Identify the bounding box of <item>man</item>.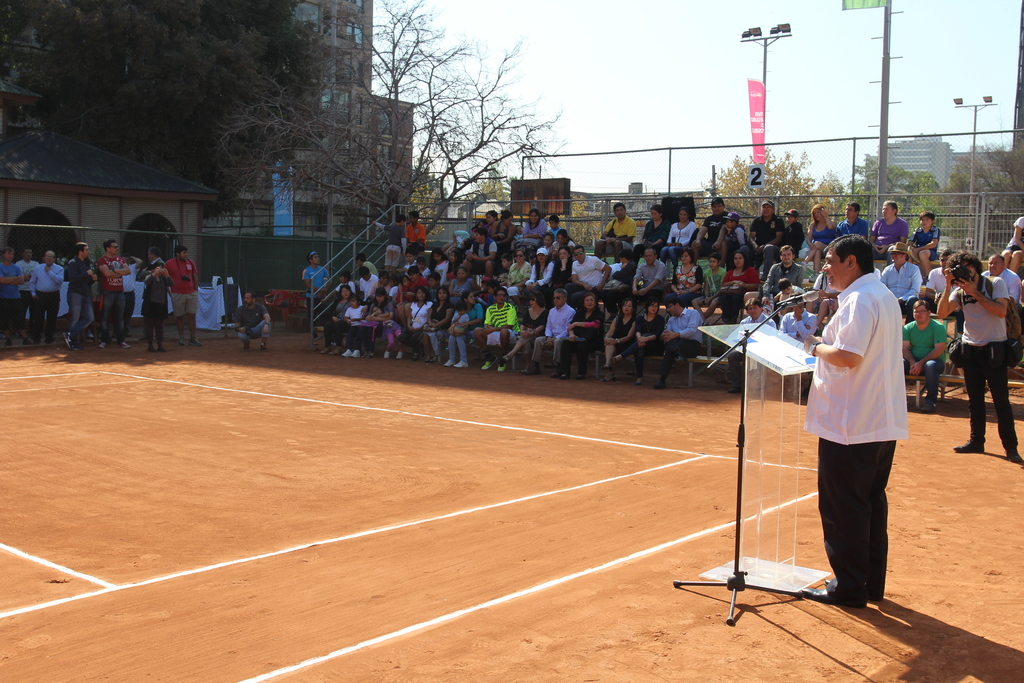
region(15, 247, 41, 338).
